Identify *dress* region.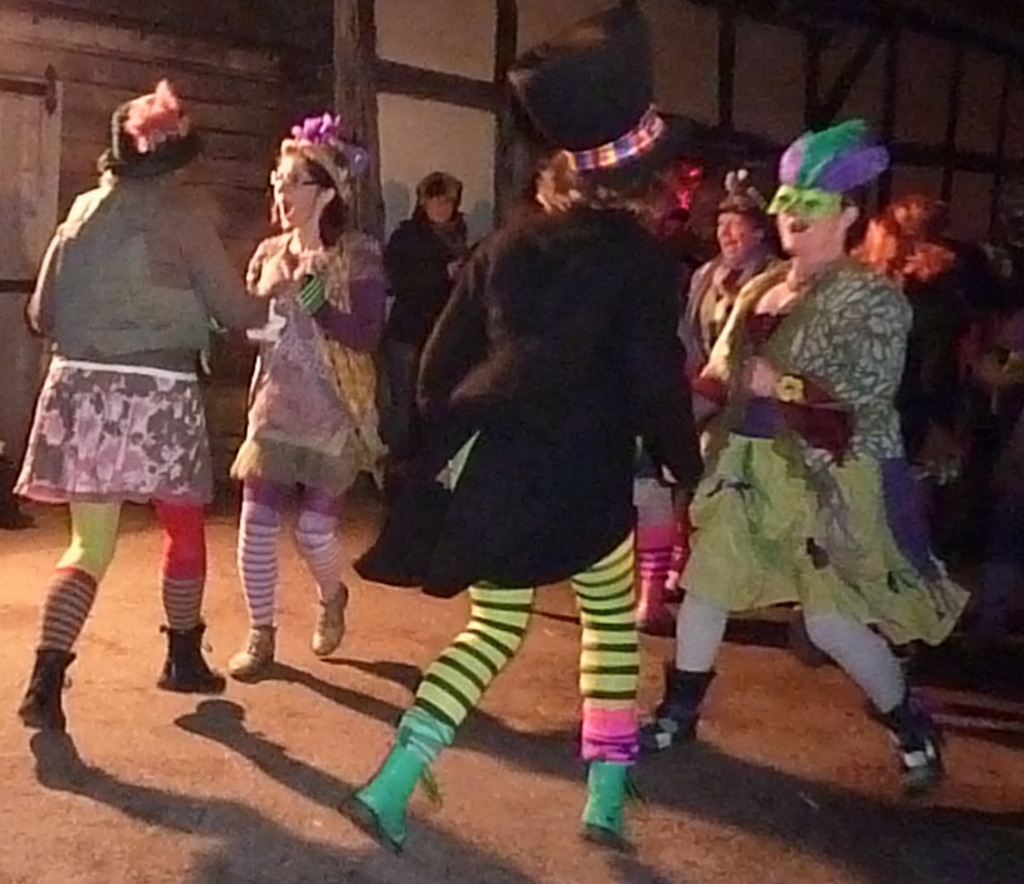
Region: select_region(675, 257, 973, 647).
